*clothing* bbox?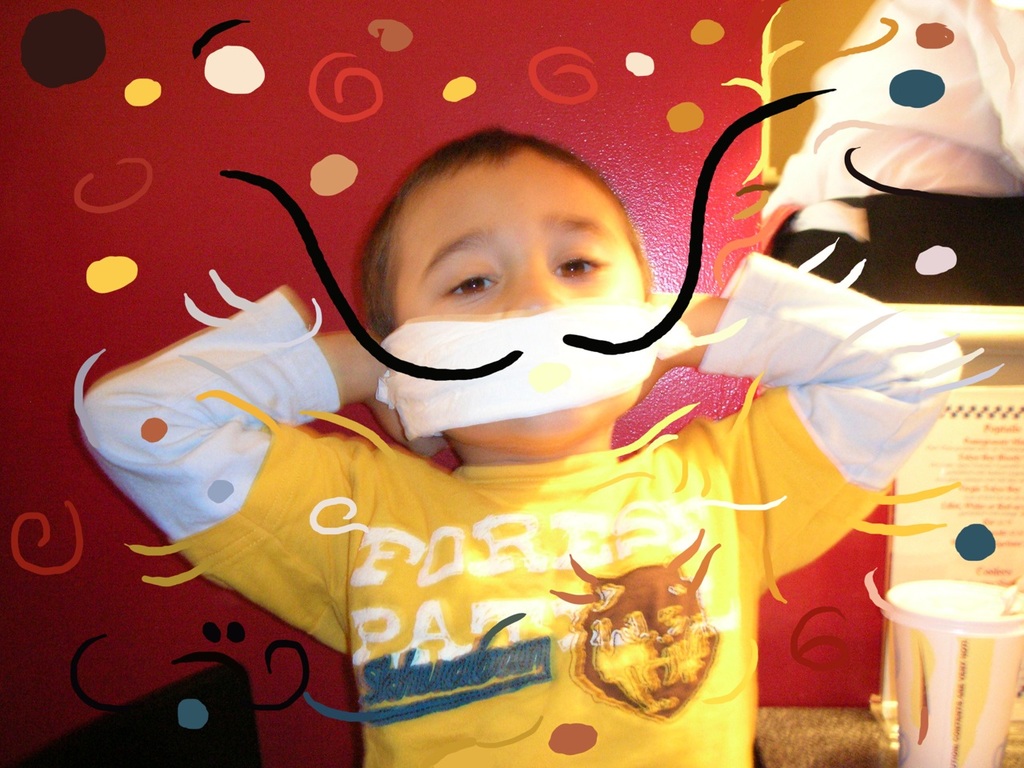
region(80, 282, 966, 767)
